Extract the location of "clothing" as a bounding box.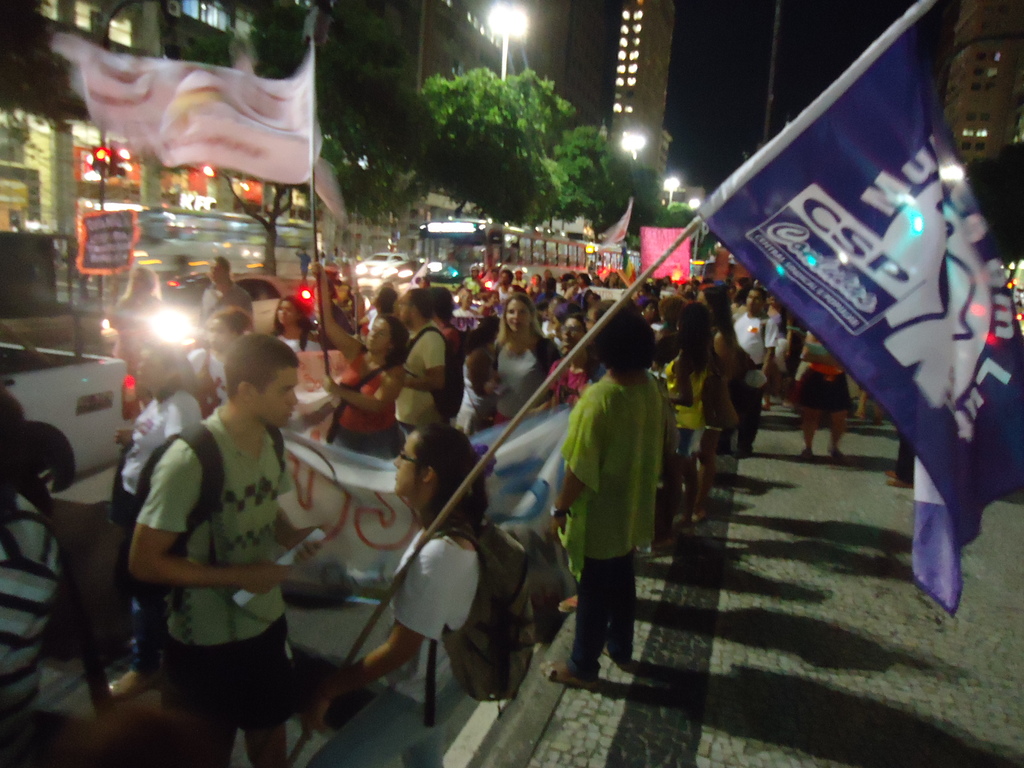
[x1=113, y1=292, x2=157, y2=372].
